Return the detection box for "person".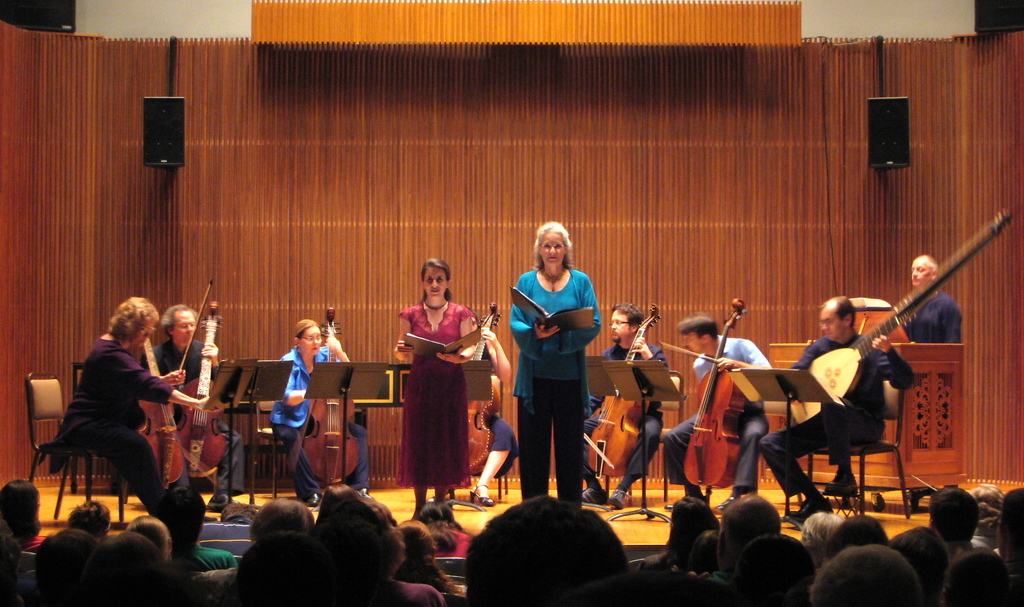
pyautogui.locateOnScreen(268, 321, 368, 508).
